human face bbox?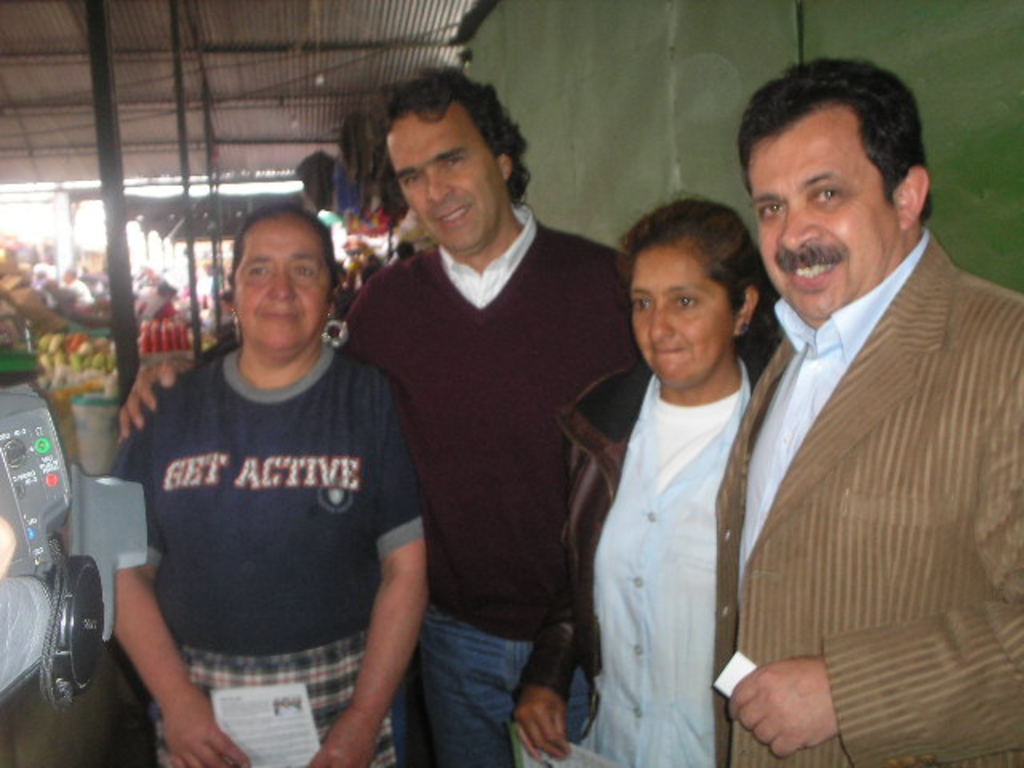
region(746, 98, 901, 320)
